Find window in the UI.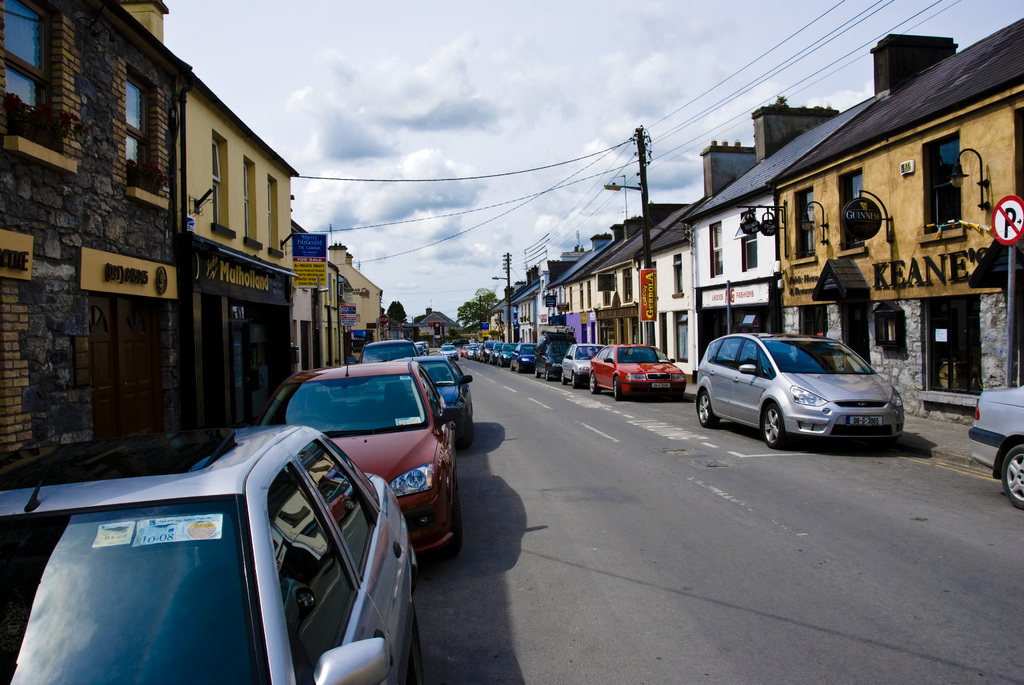
UI element at 709/219/721/280.
